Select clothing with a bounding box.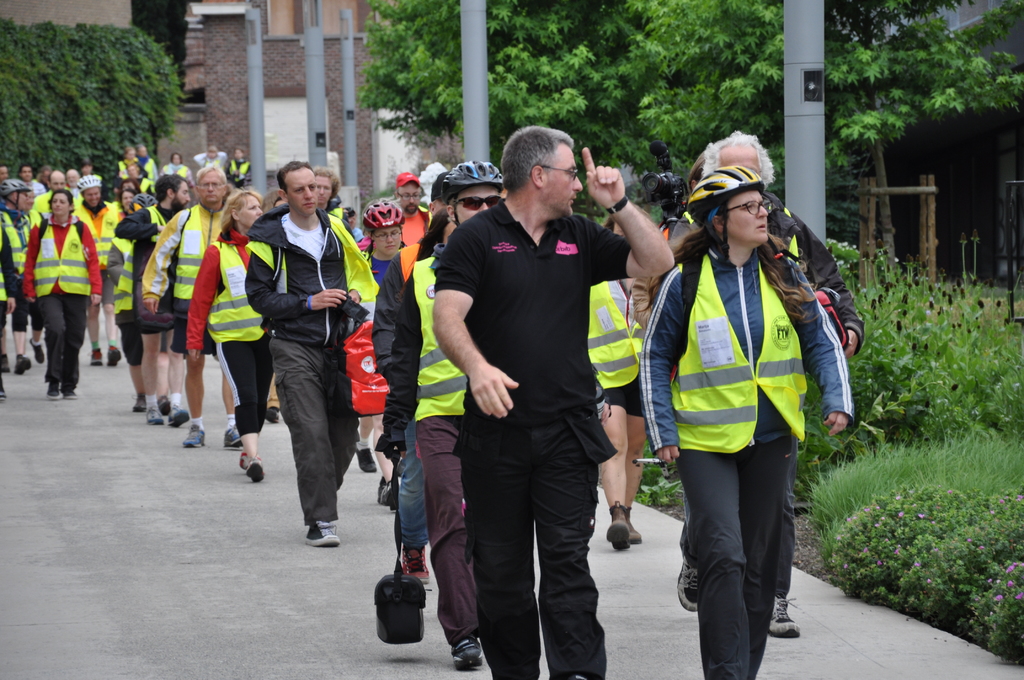
locate(139, 201, 216, 341).
